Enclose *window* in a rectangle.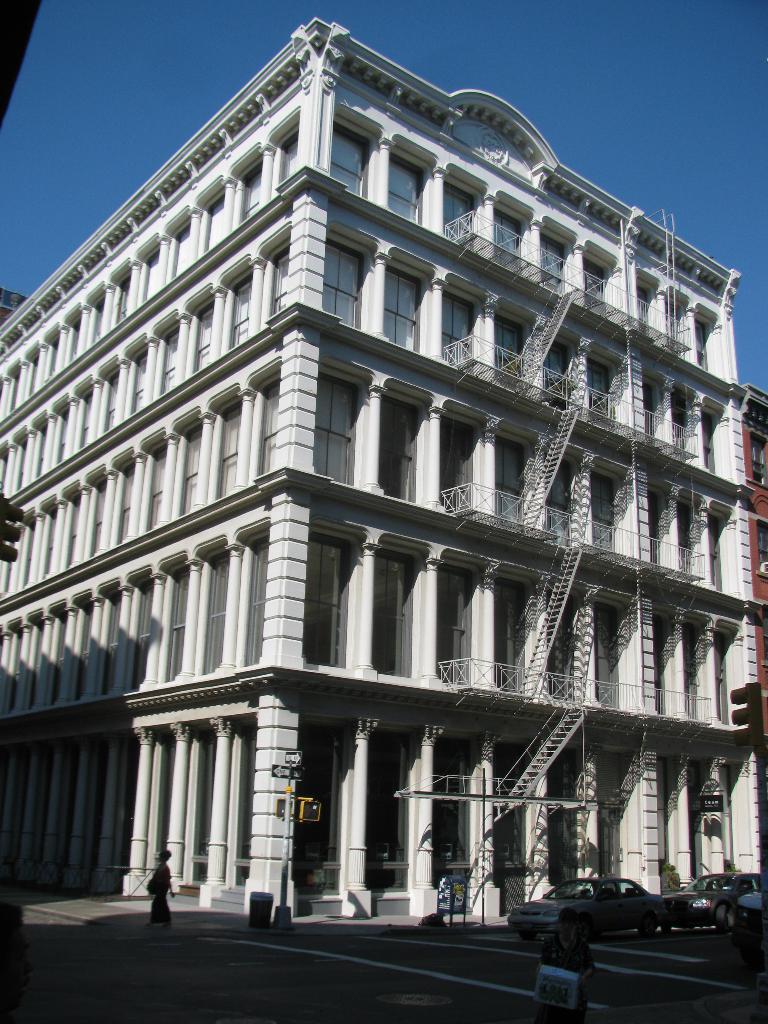
crop(542, 593, 577, 698).
